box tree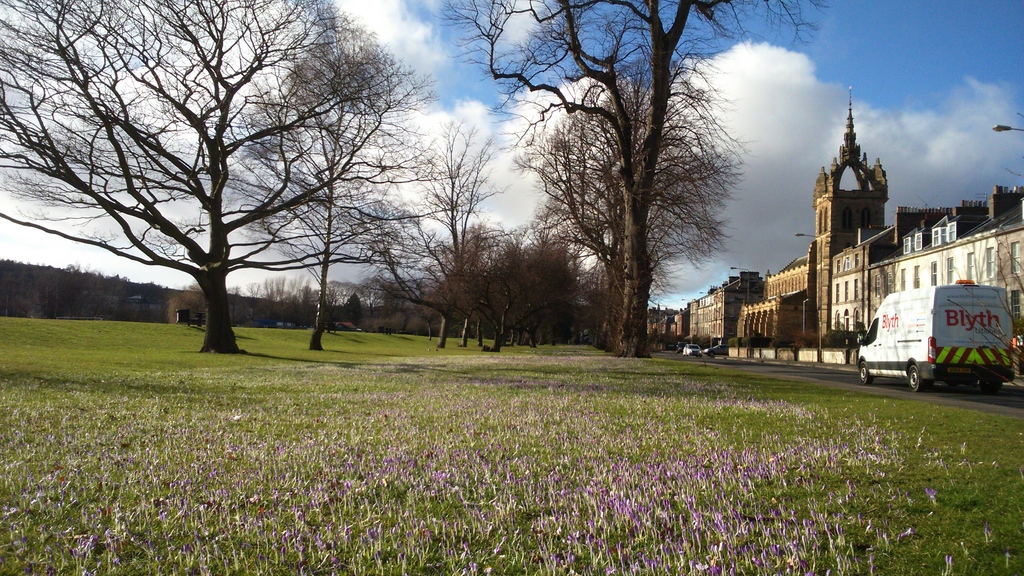
bbox(309, 104, 526, 364)
